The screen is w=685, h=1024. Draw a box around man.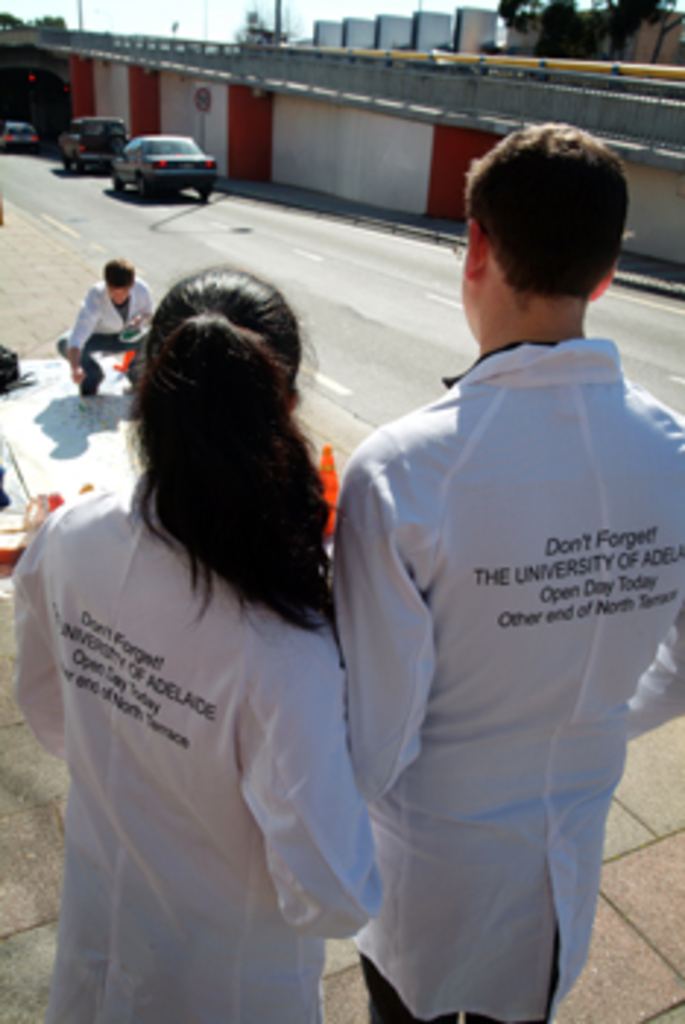
[x1=56, y1=252, x2=155, y2=401].
